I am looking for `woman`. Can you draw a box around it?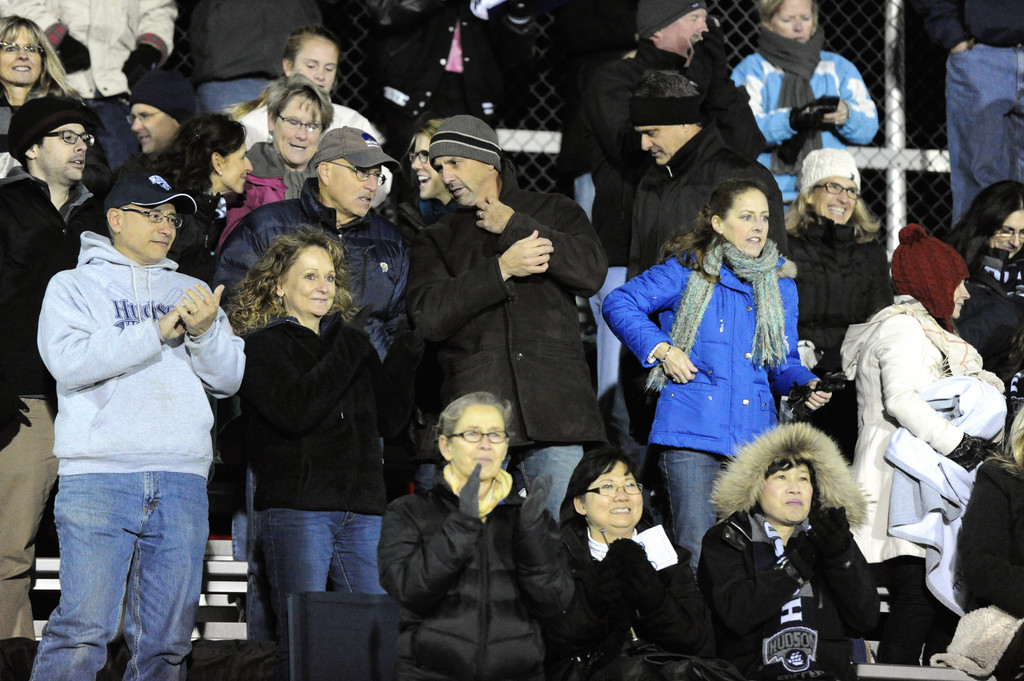
Sure, the bounding box is {"left": 942, "top": 176, "right": 1023, "bottom": 367}.
